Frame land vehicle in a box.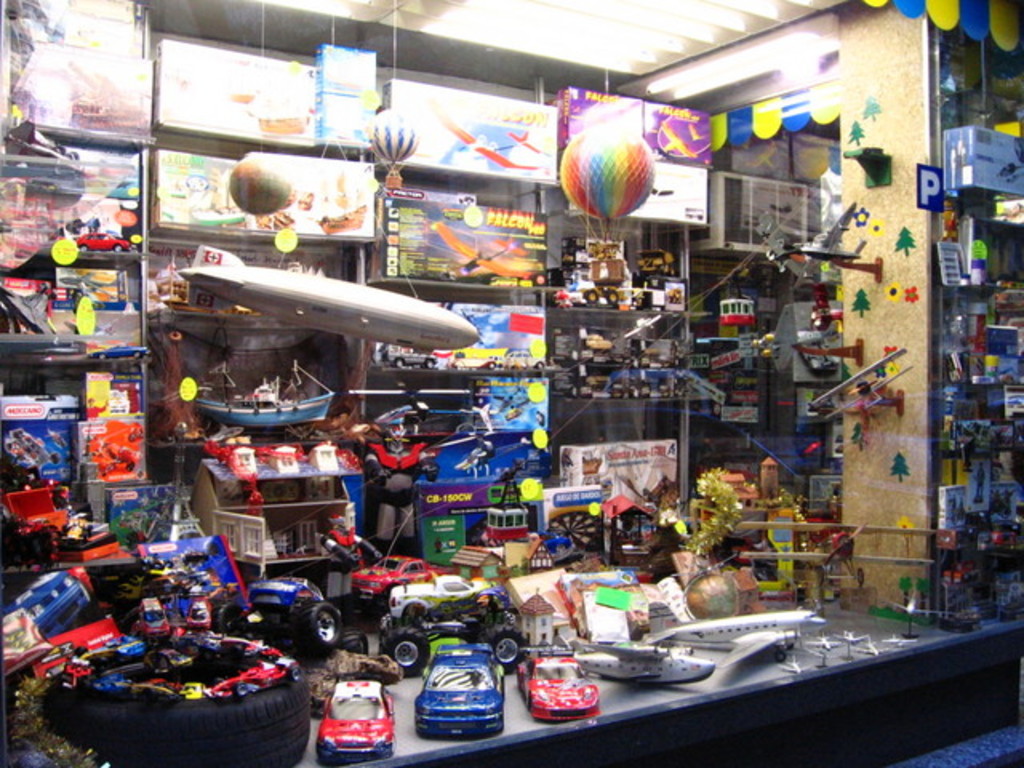
(x1=514, y1=645, x2=602, y2=720).
